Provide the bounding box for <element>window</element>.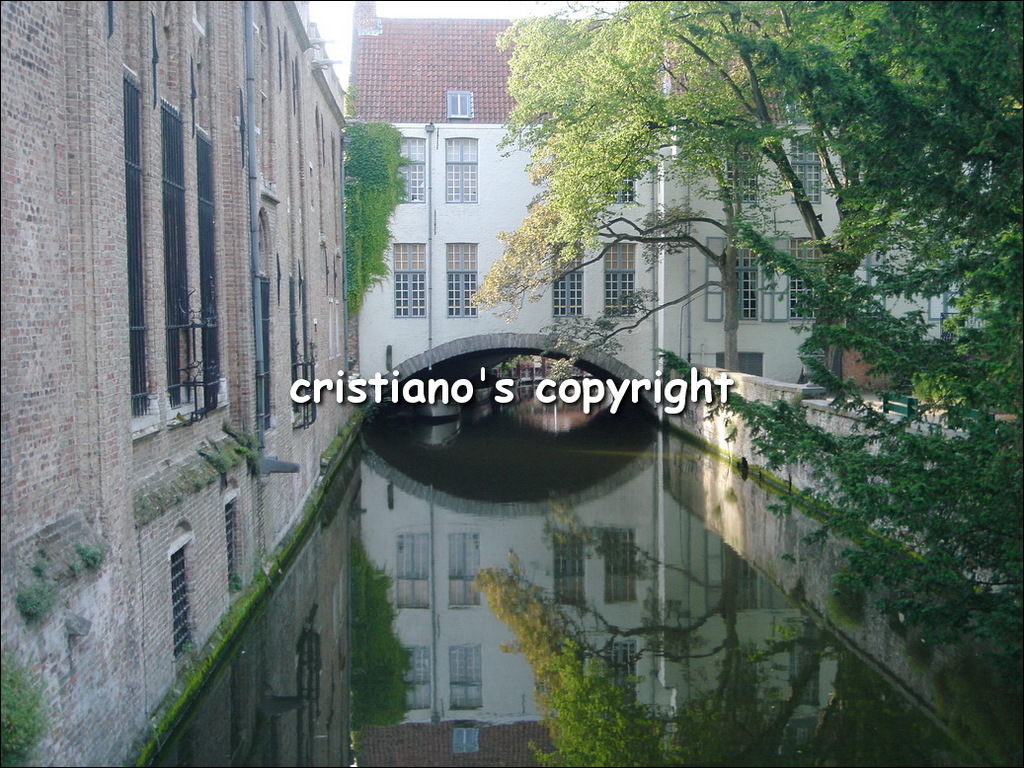
box=[724, 125, 760, 199].
